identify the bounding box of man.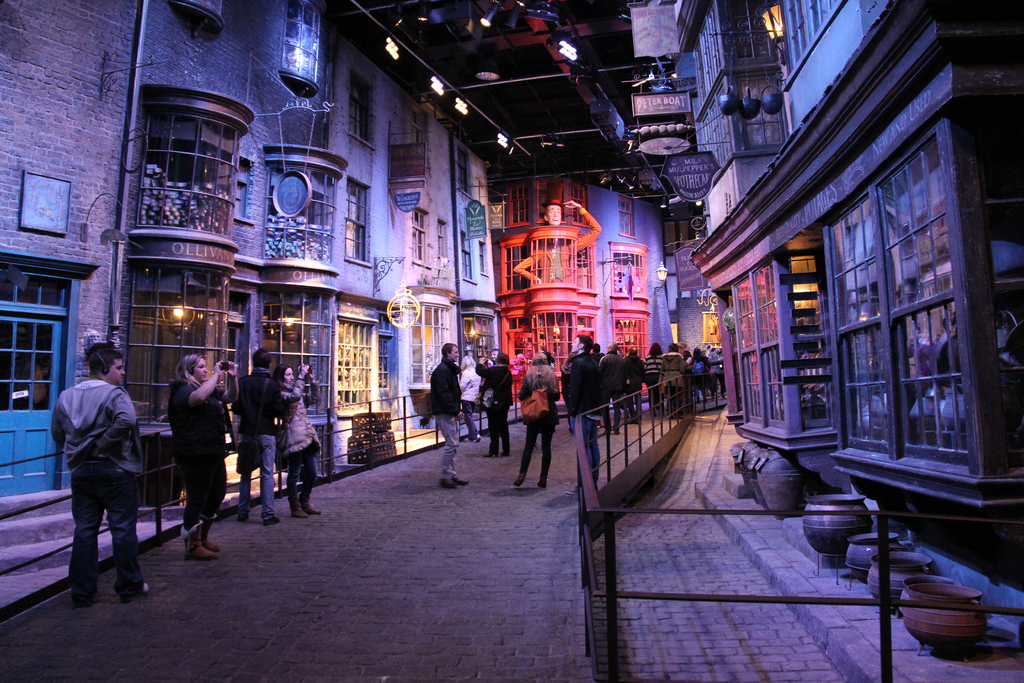
{"left": 600, "top": 342, "right": 626, "bottom": 432}.
